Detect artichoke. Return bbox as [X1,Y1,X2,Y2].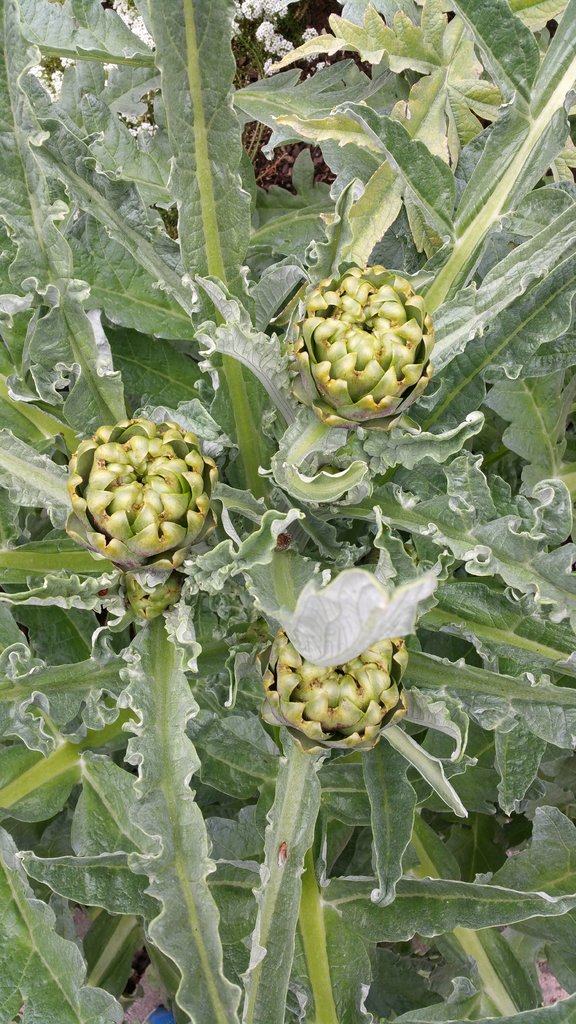
[288,252,425,417].
